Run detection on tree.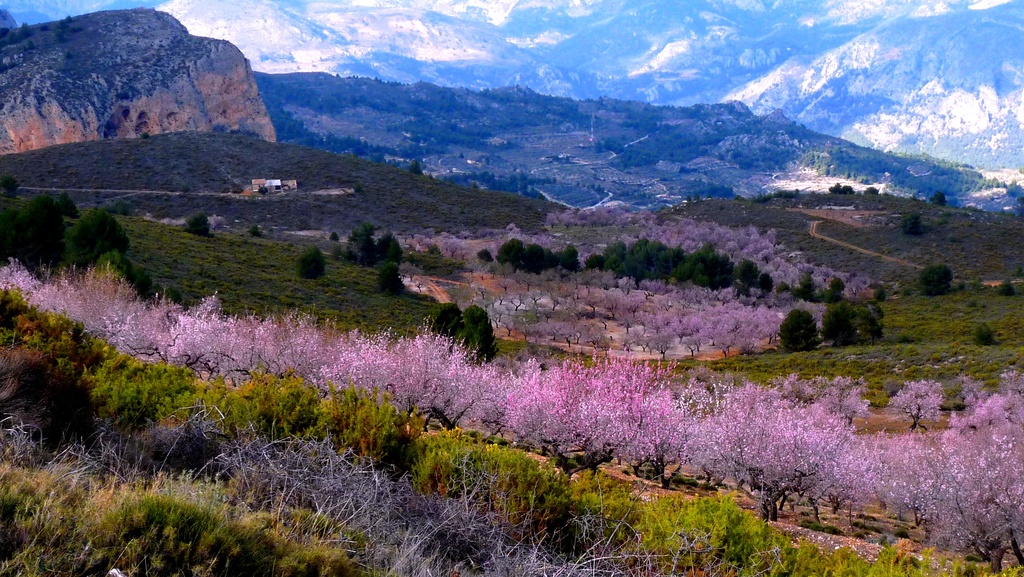
Result: {"left": 493, "top": 234, "right": 525, "bottom": 272}.
